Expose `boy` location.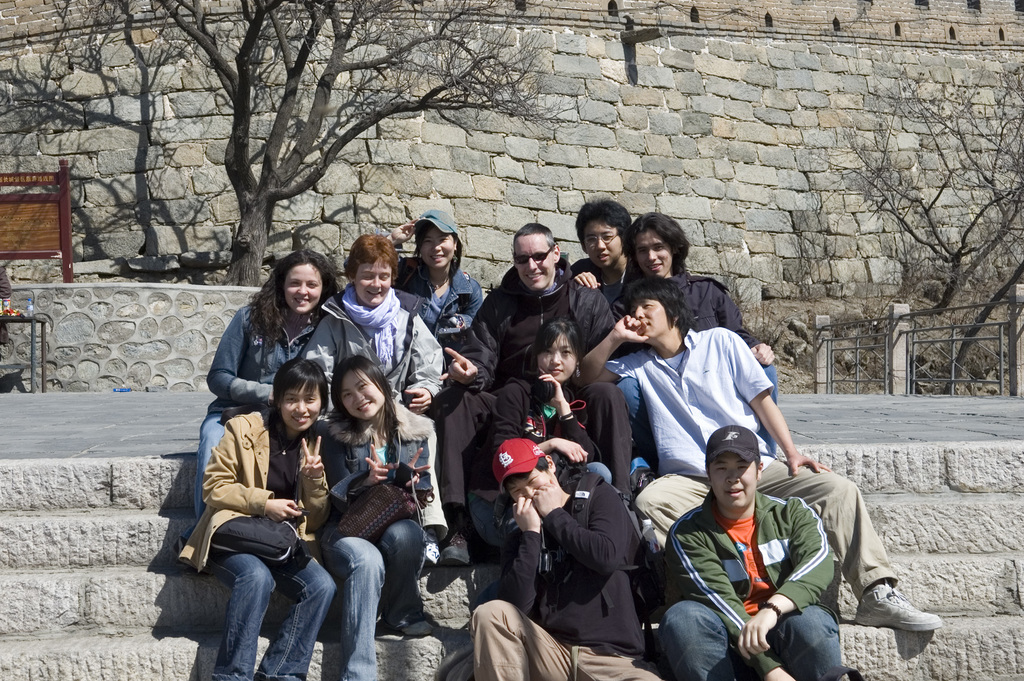
Exposed at left=580, top=274, right=948, bottom=628.
